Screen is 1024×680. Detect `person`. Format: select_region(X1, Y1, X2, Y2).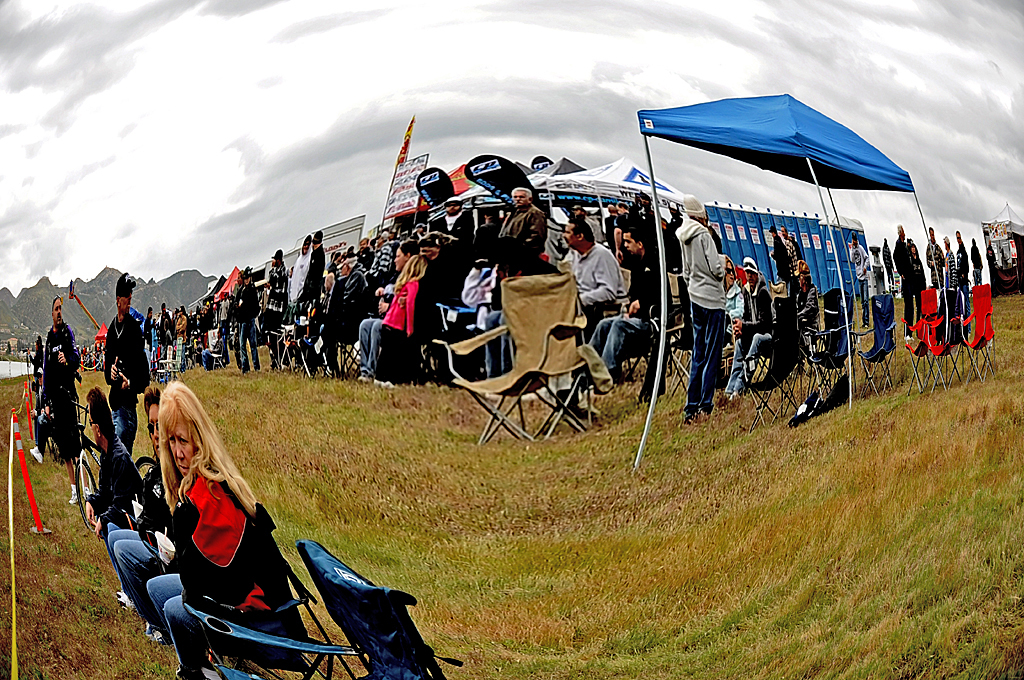
select_region(598, 203, 659, 384).
